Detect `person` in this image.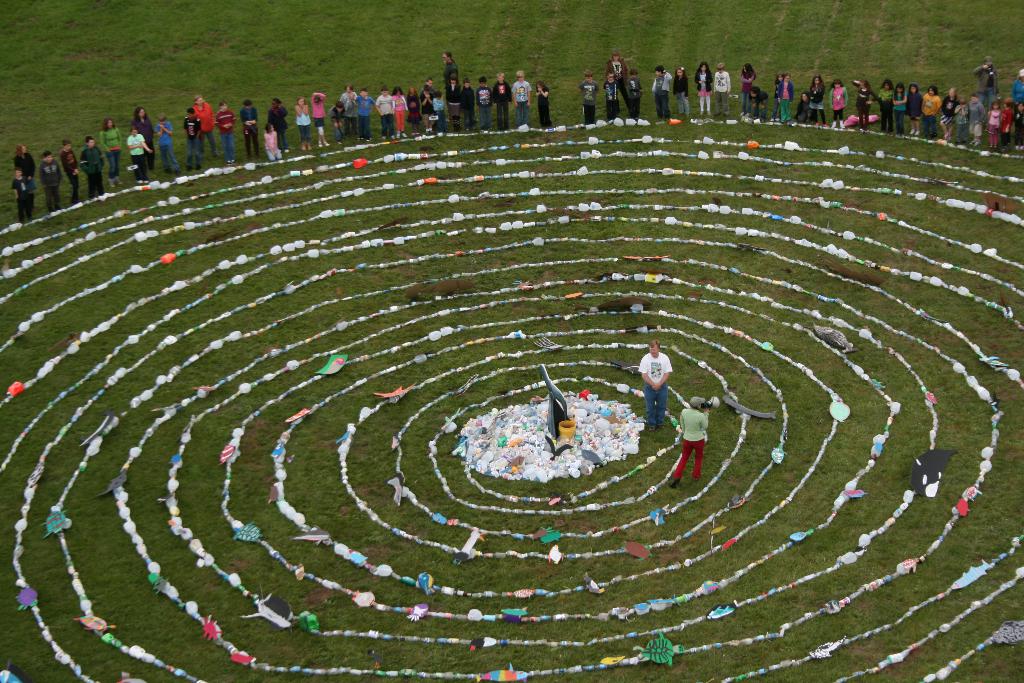
Detection: (807, 73, 823, 127).
